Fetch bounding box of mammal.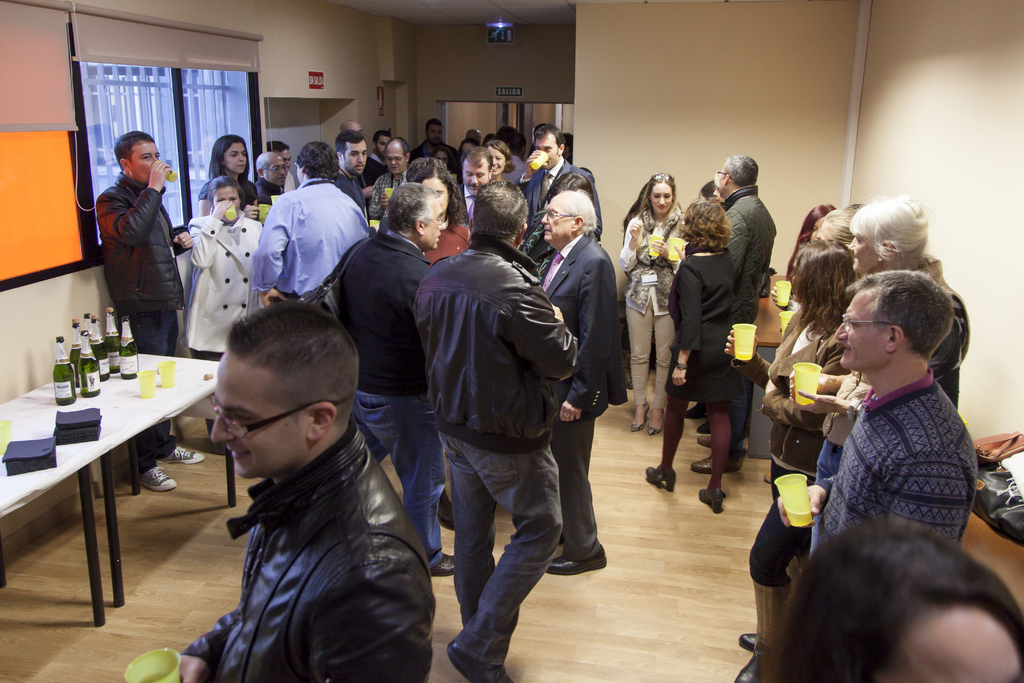
Bbox: [x1=318, y1=184, x2=462, y2=581].
